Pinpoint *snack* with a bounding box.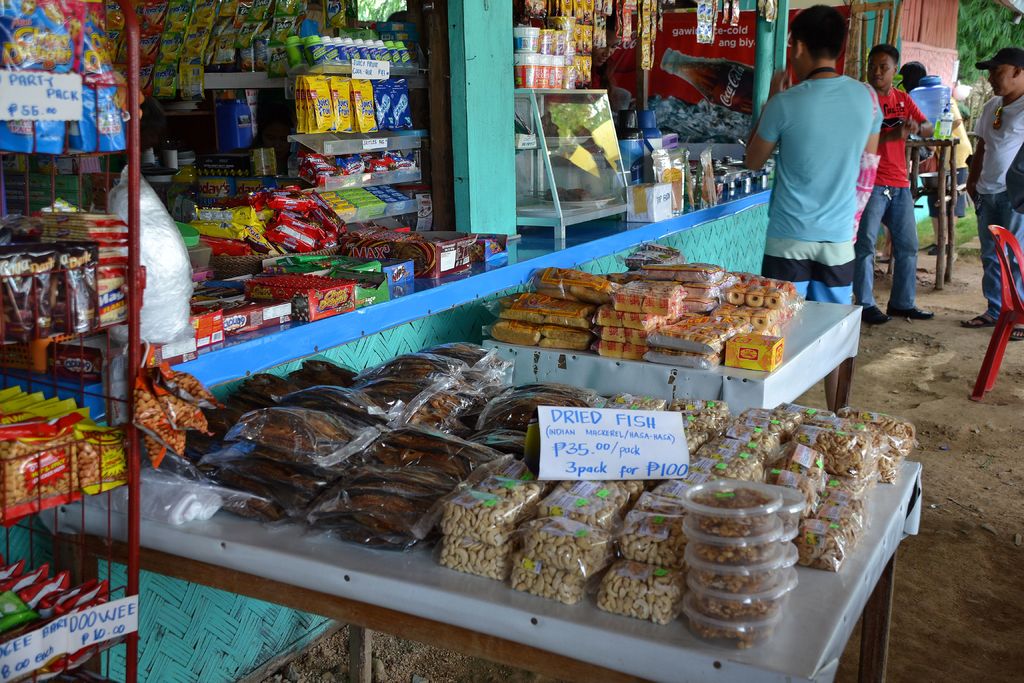
bbox(485, 242, 806, 370).
